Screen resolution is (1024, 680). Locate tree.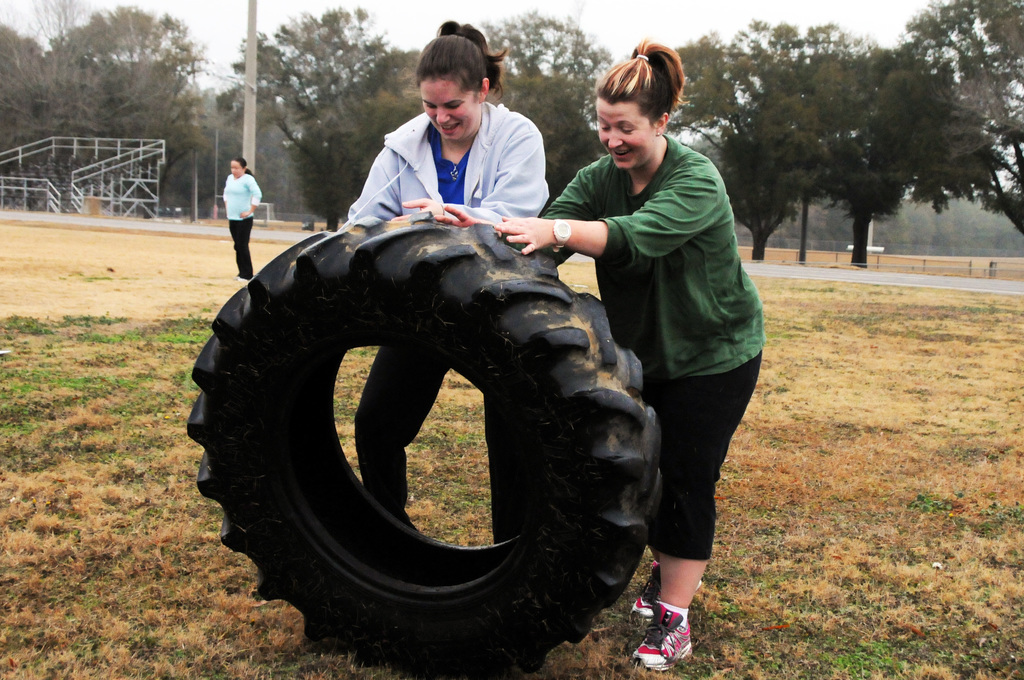
<region>0, 0, 746, 242</region>.
